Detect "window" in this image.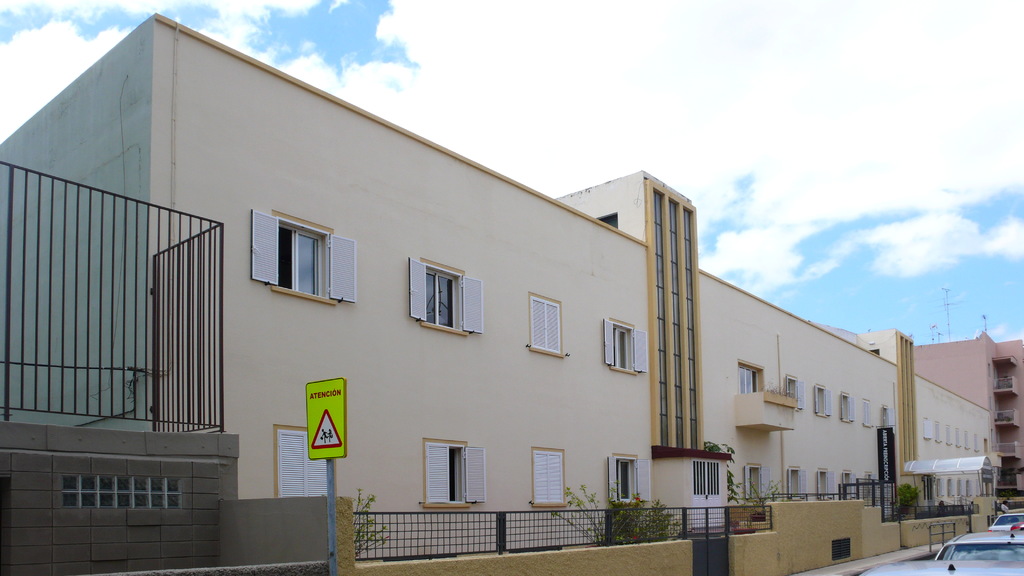
Detection: rect(279, 427, 337, 498).
